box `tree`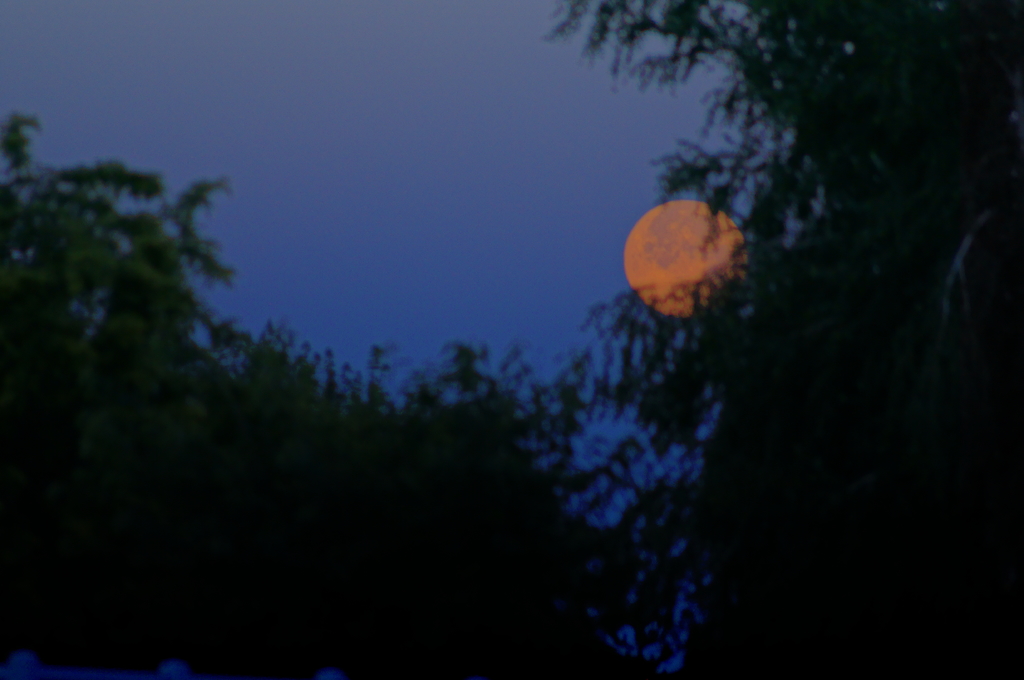
pyautogui.locateOnScreen(0, 106, 723, 679)
